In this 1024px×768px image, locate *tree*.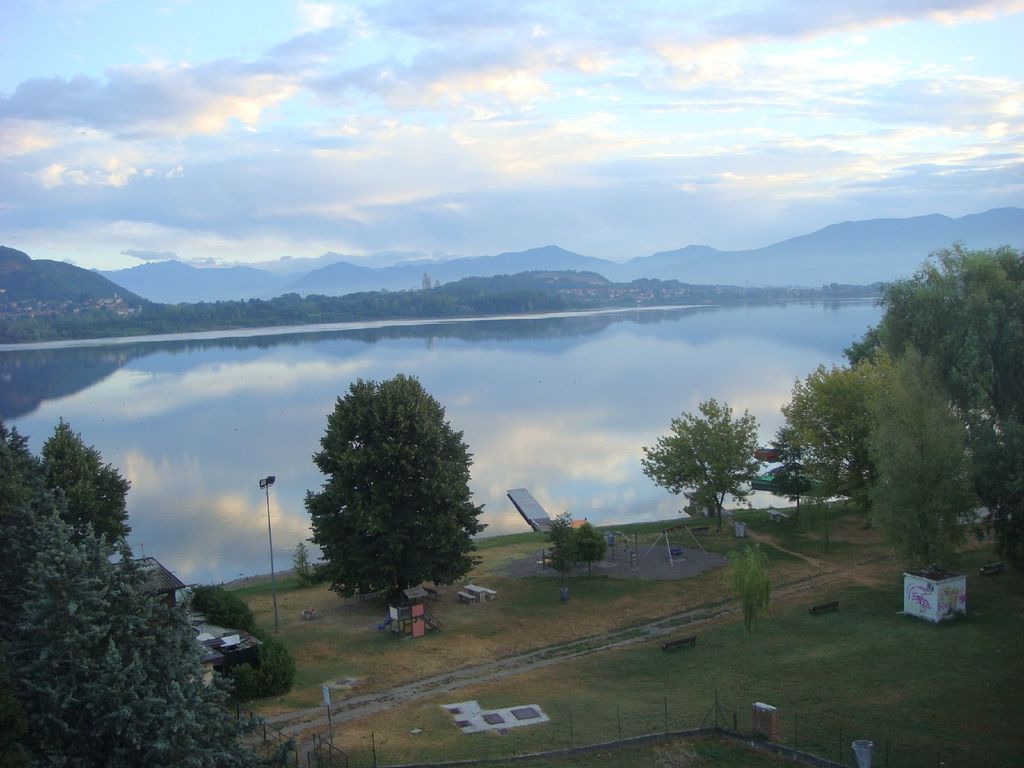
Bounding box: bbox=(554, 509, 604, 572).
